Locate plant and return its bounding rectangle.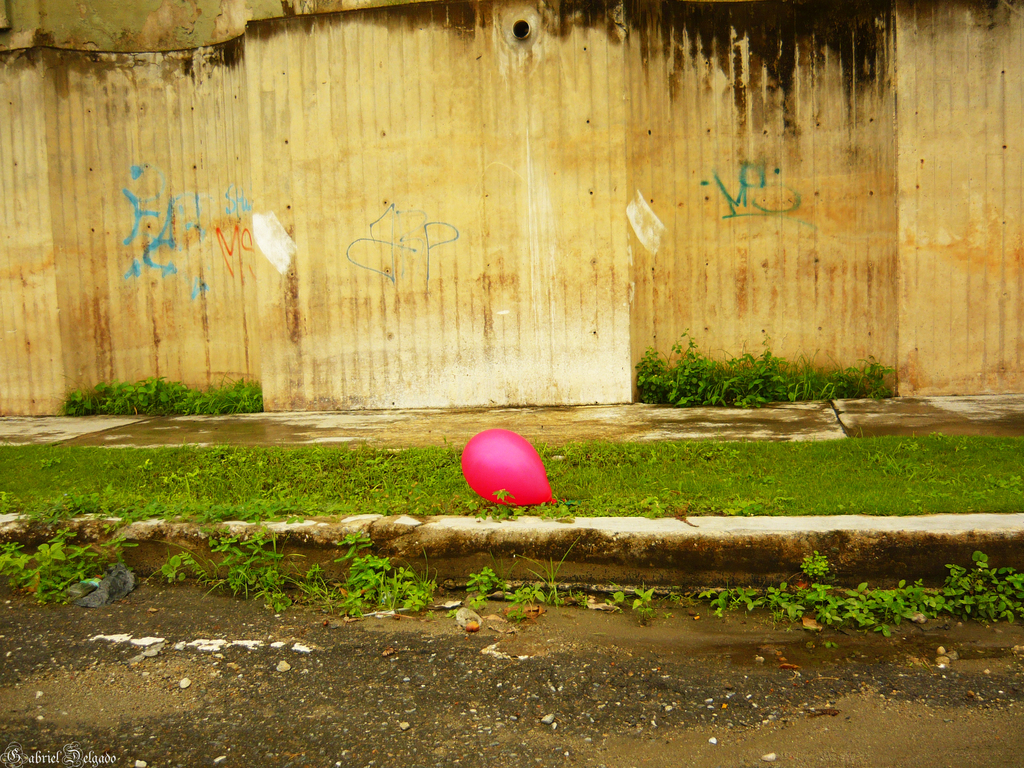
pyautogui.locateOnScreen(161, 556, 187, 589).
